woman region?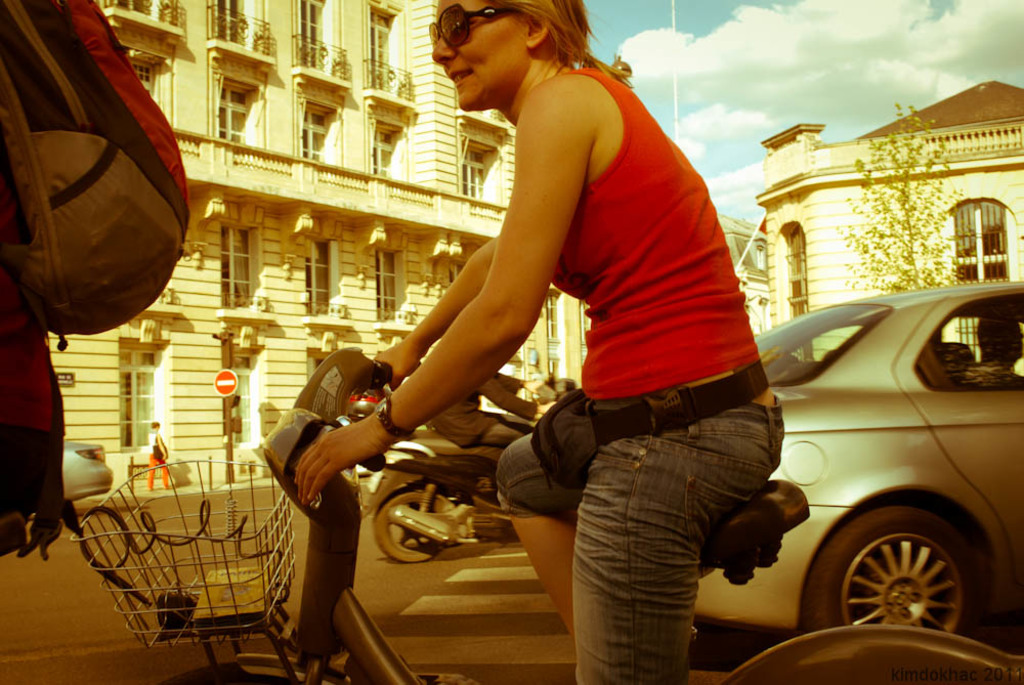
{"left": 352, "top": 13, "right": 827, "bottom": 669}
